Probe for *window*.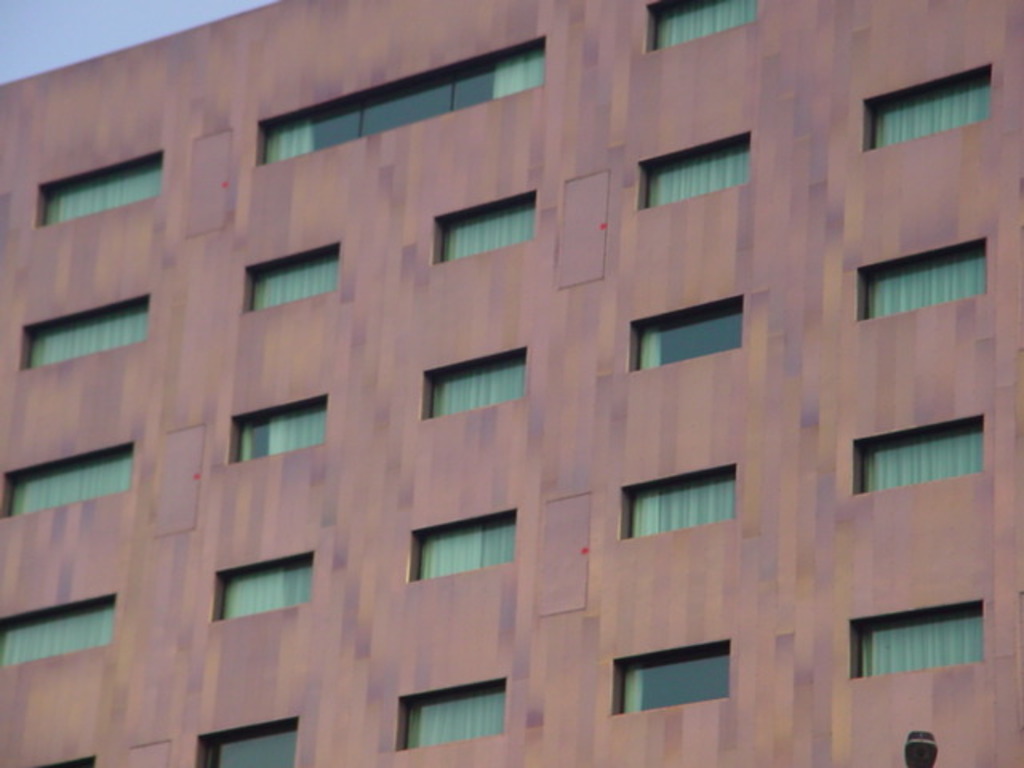
Probe result: bbox(10, 754, 98, 766).
